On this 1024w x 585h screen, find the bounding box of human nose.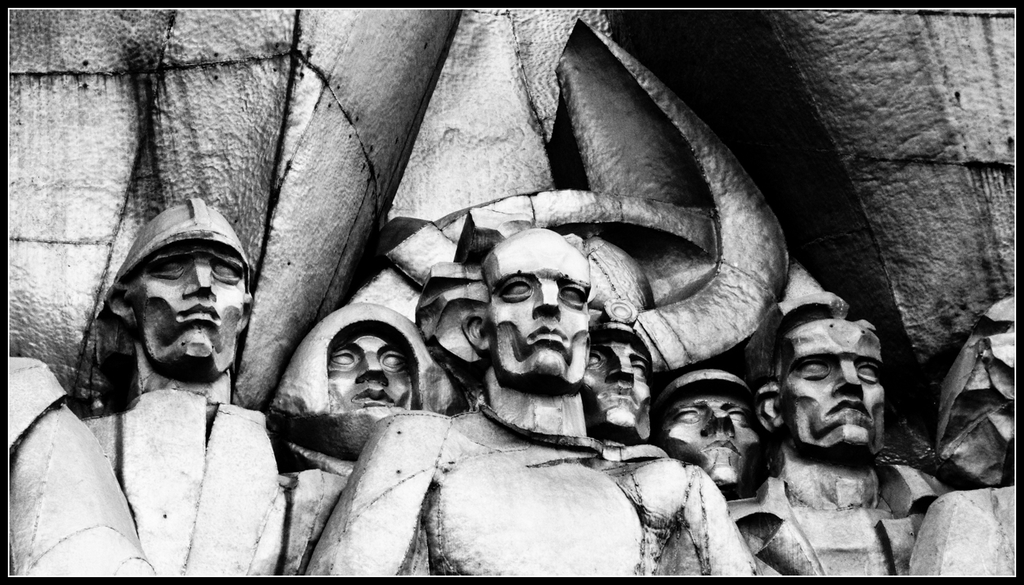
Bounding box: (697,404,736,437).
